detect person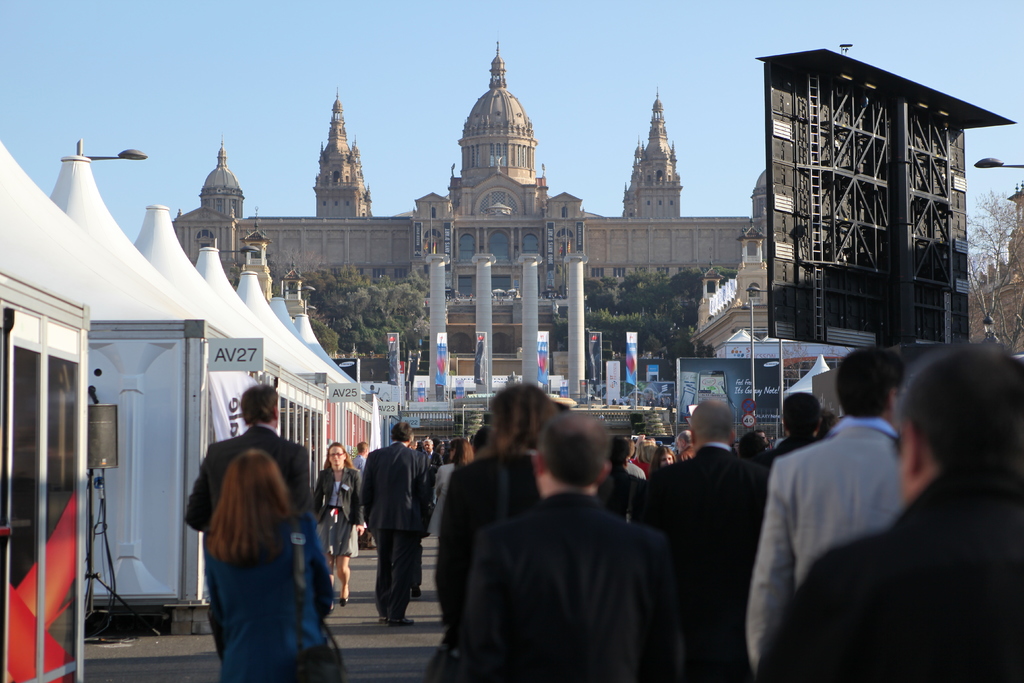
region(621, 395, 771, 682)
